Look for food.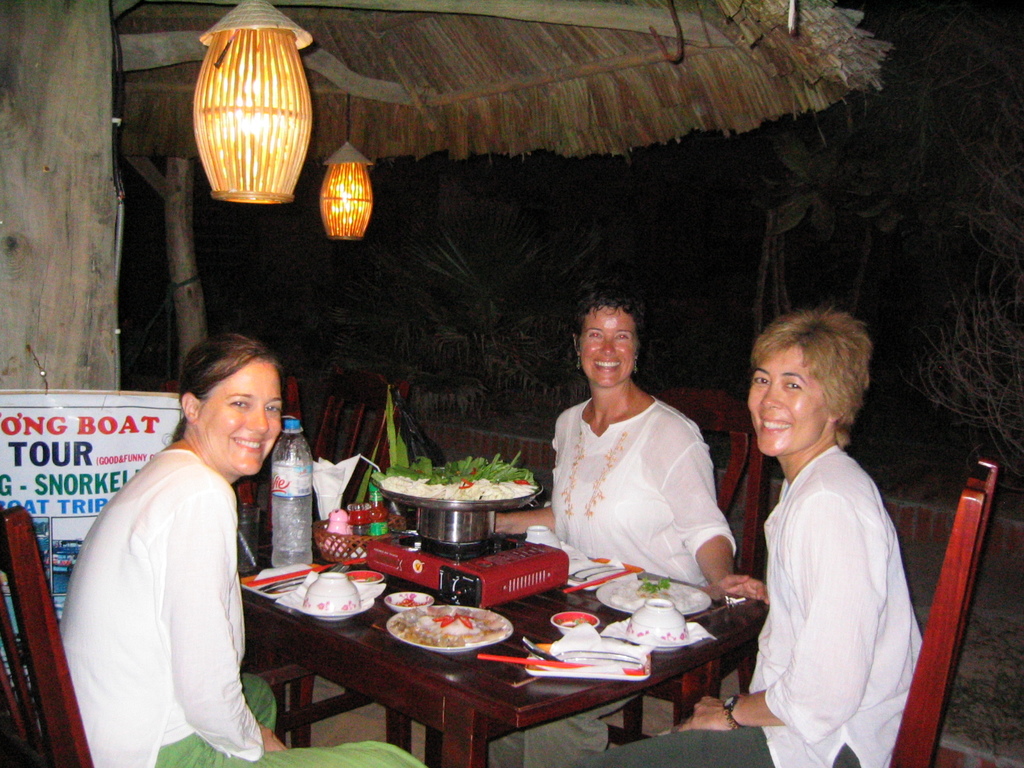
Found: crop(609, 576, 710, 612).
